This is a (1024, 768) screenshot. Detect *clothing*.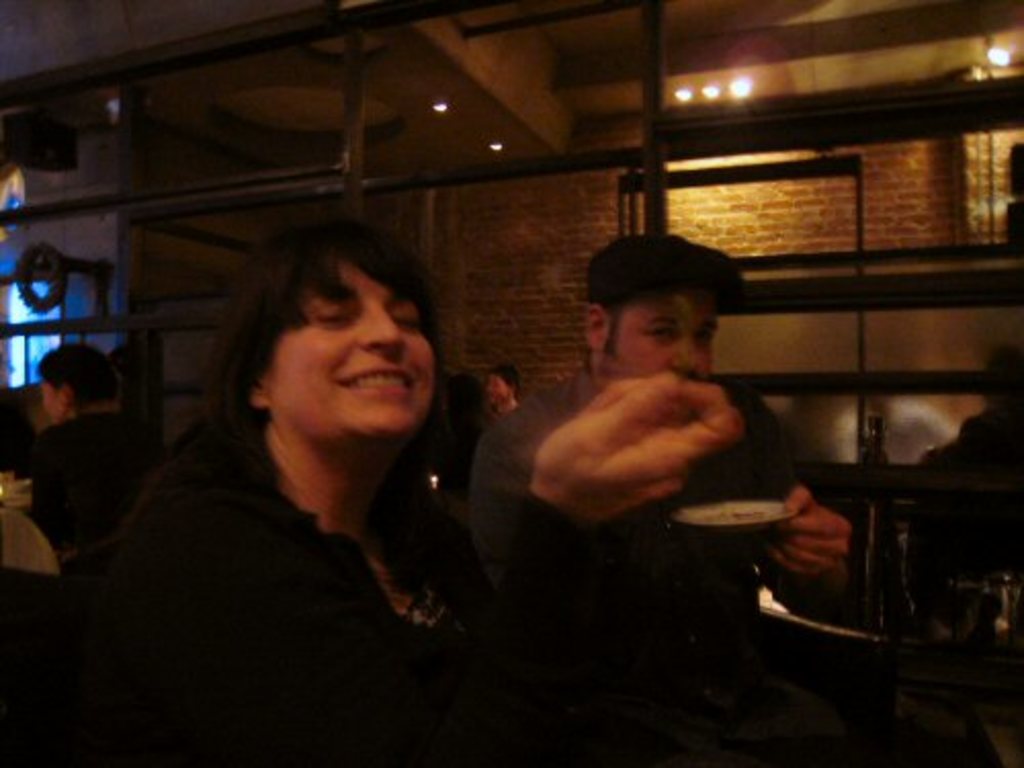
{"x1": 94, "y1": 422, "x2": 504, "y2": 758}.
